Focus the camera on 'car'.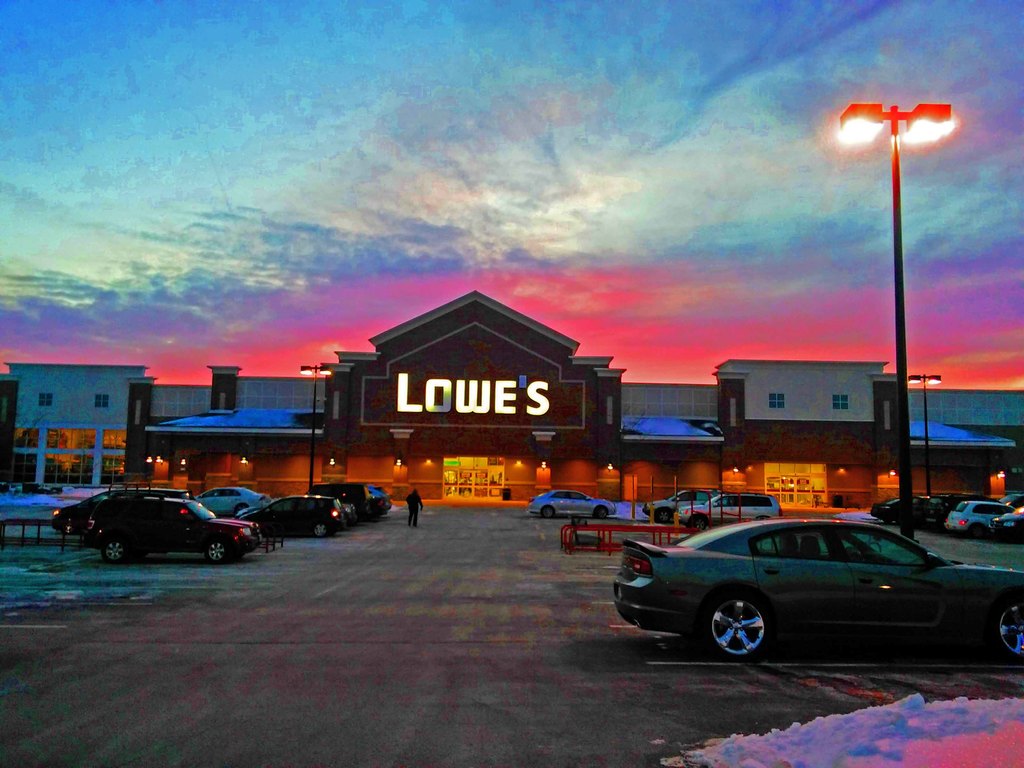
Focus region: region(938, 490, 1014, 539).
